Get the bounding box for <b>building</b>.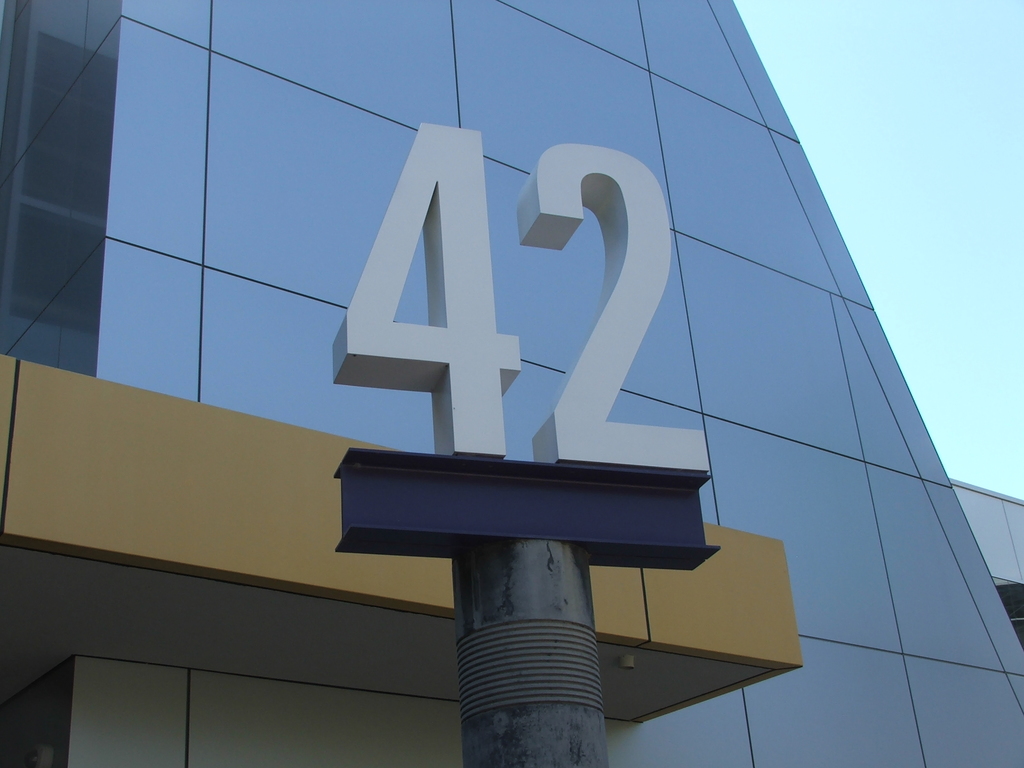
(0,0,1023,767).
